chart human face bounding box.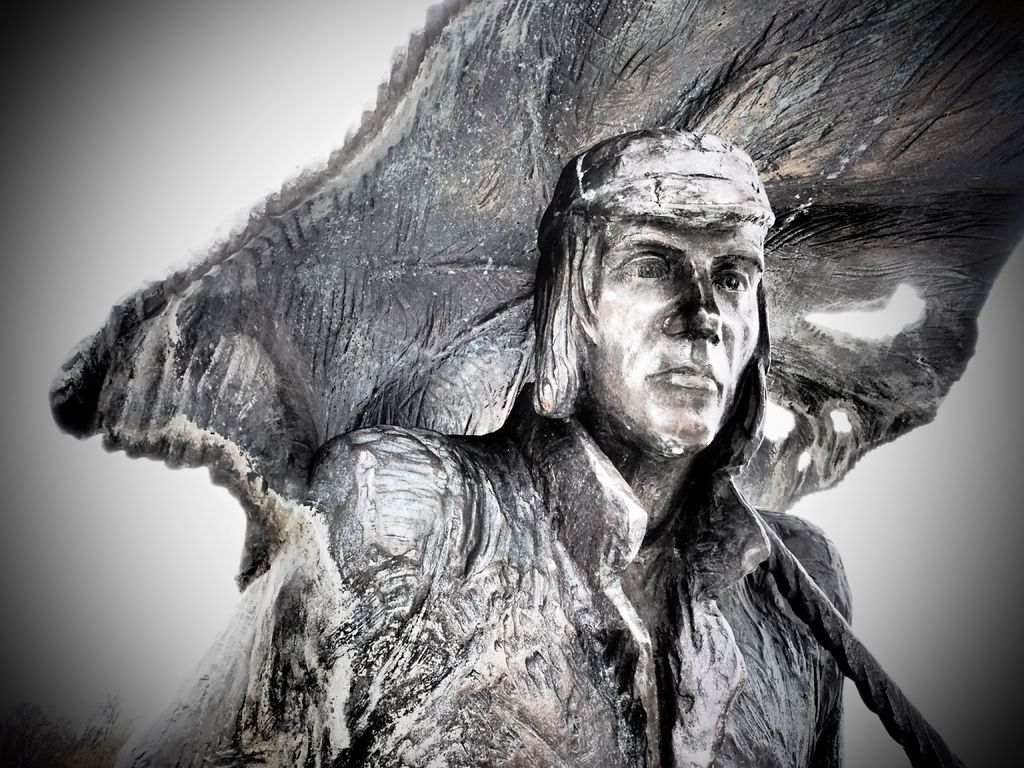
Charted: bbox(589, 214, 771, 454).
